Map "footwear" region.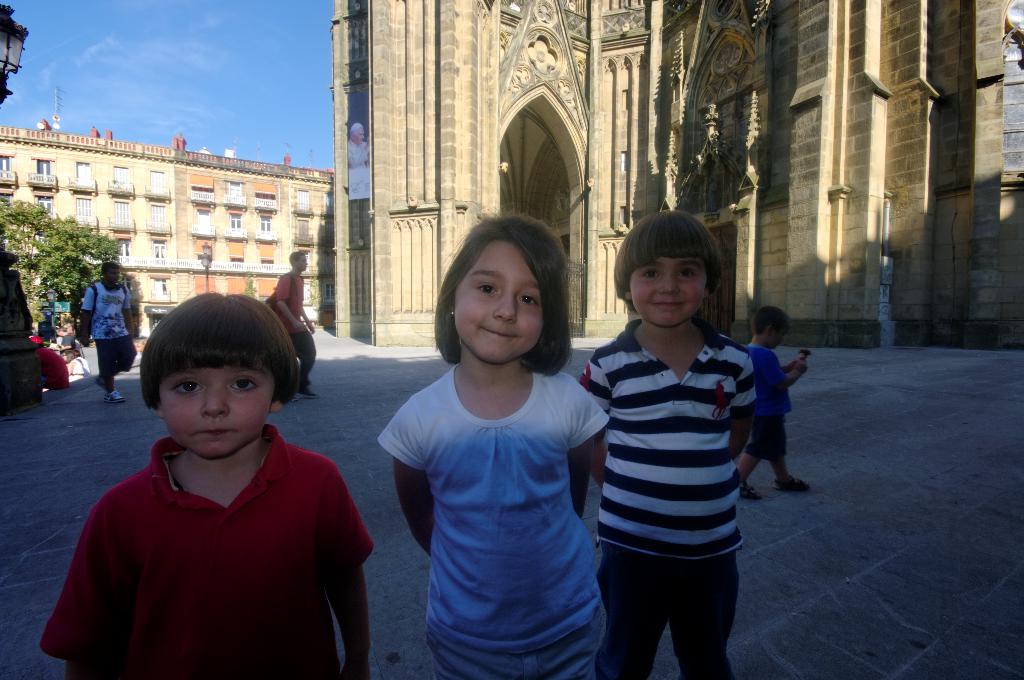
Mapped to (741, 472, 764, 500).
